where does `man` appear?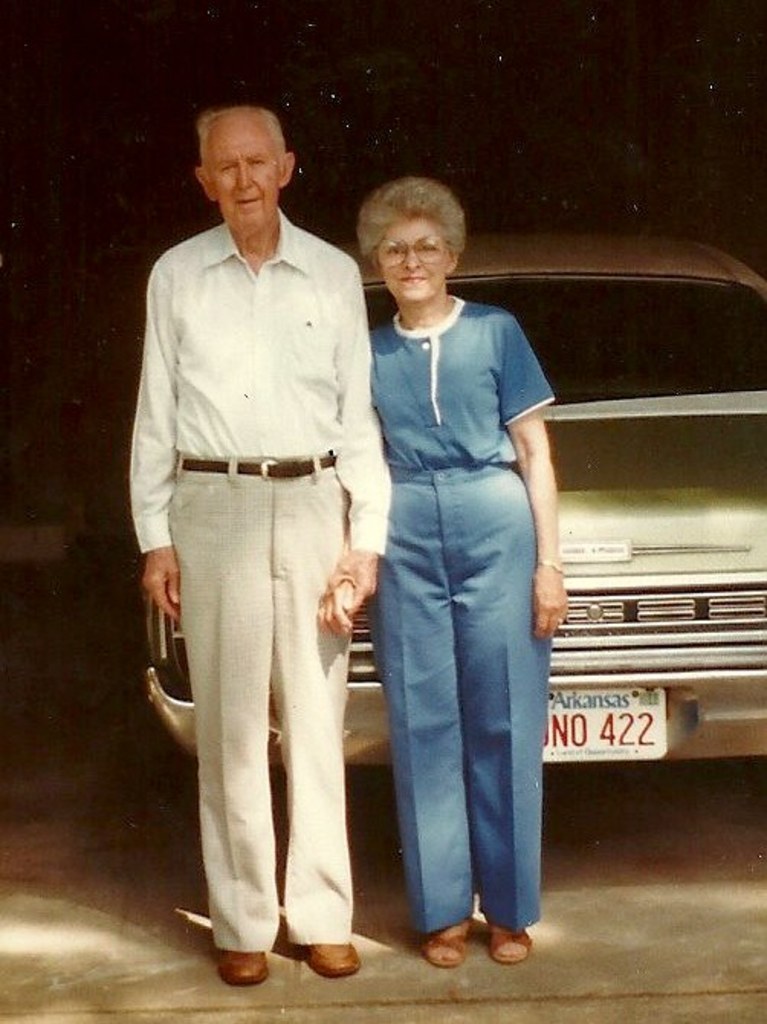
Appears at bbox(142, 73, 393, 992).
